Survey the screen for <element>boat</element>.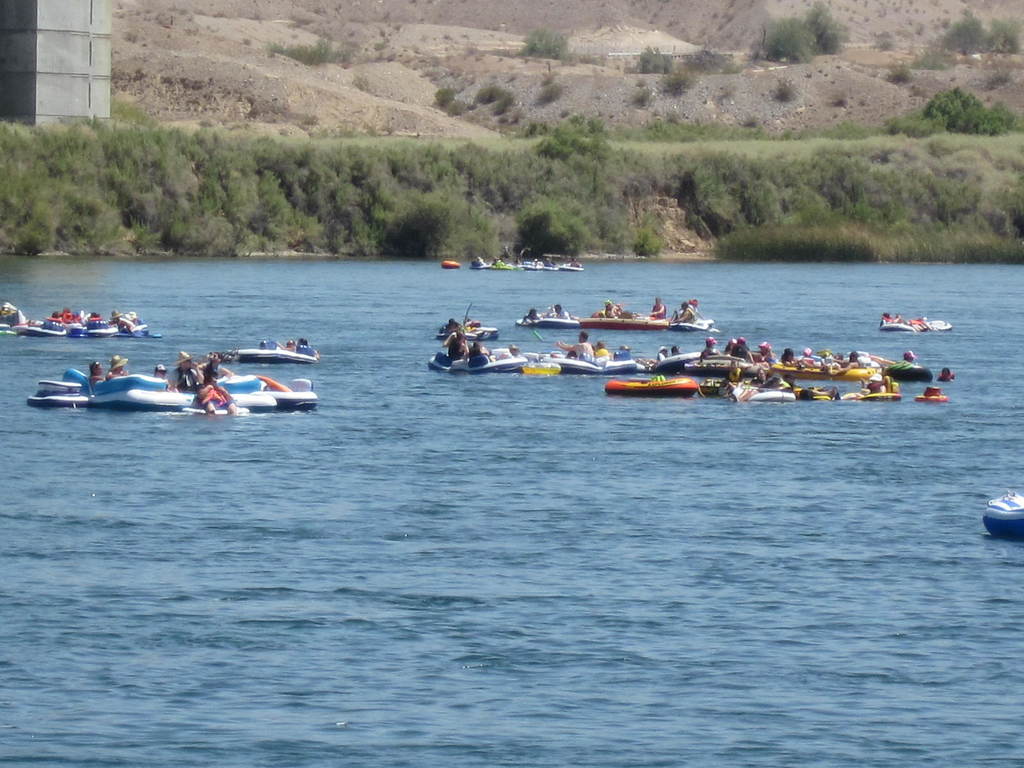
Survey found: [x1=444, y1=258, x2=461, y2=271].
